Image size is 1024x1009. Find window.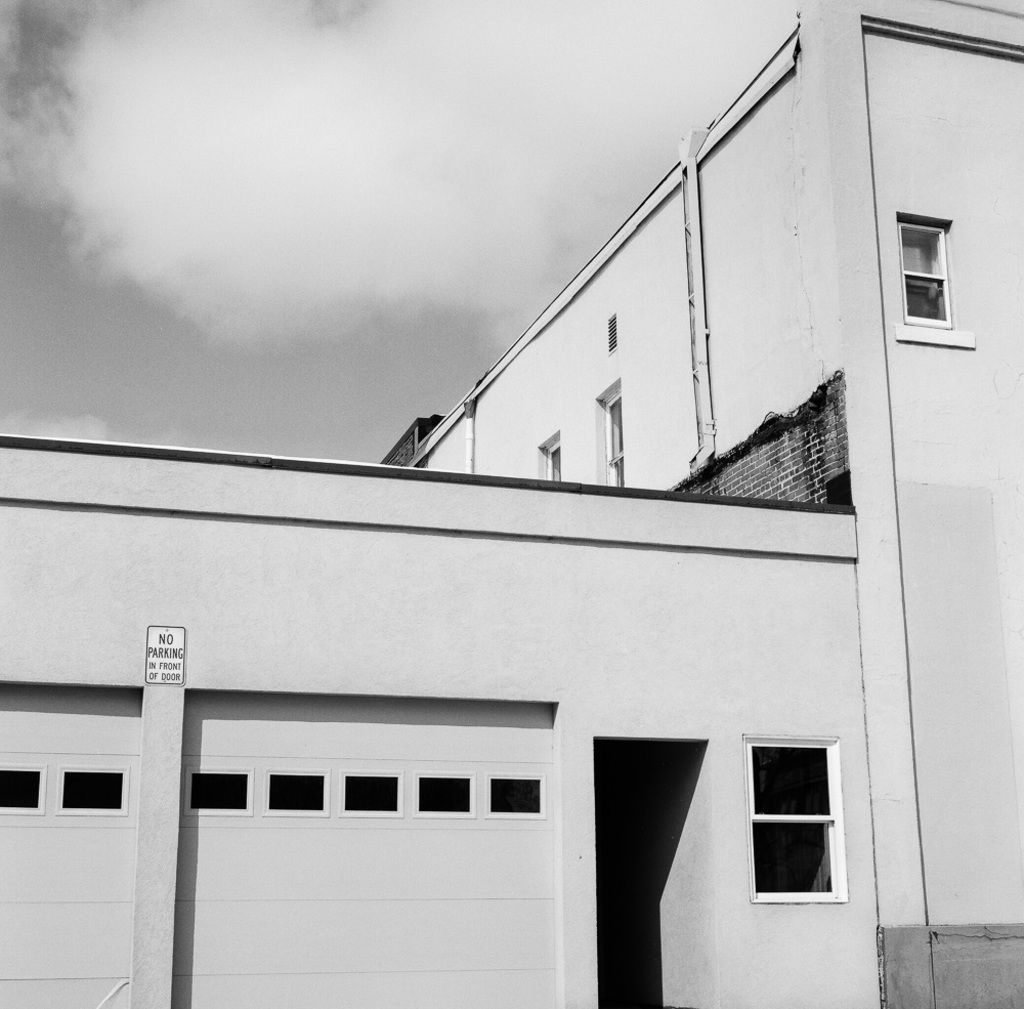
{"x1": 600, "y1": 394, "x2": 629, "y2": 486}.
